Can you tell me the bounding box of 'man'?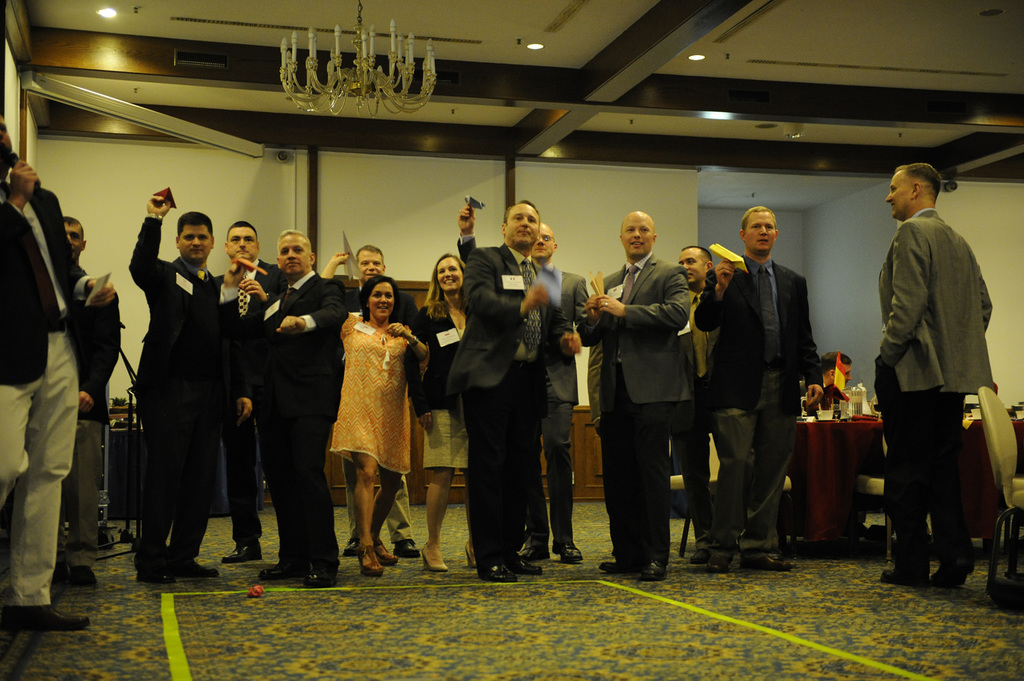
crop(62, 213, 125, 587).
